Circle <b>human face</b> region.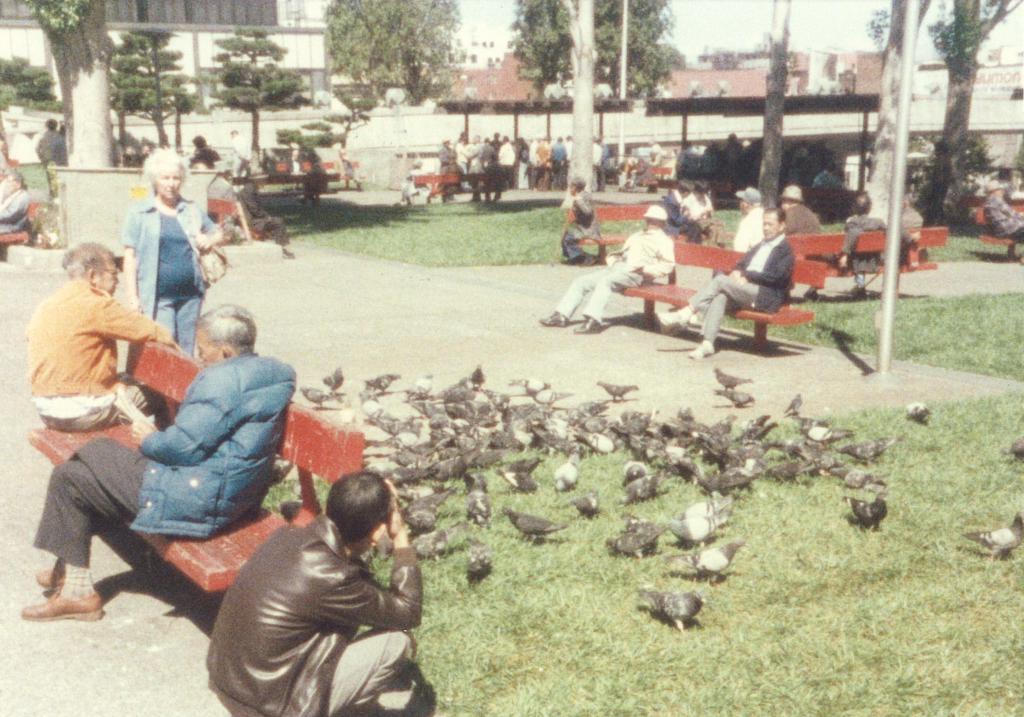
Region: select_region(156, 164, 180, 198).
